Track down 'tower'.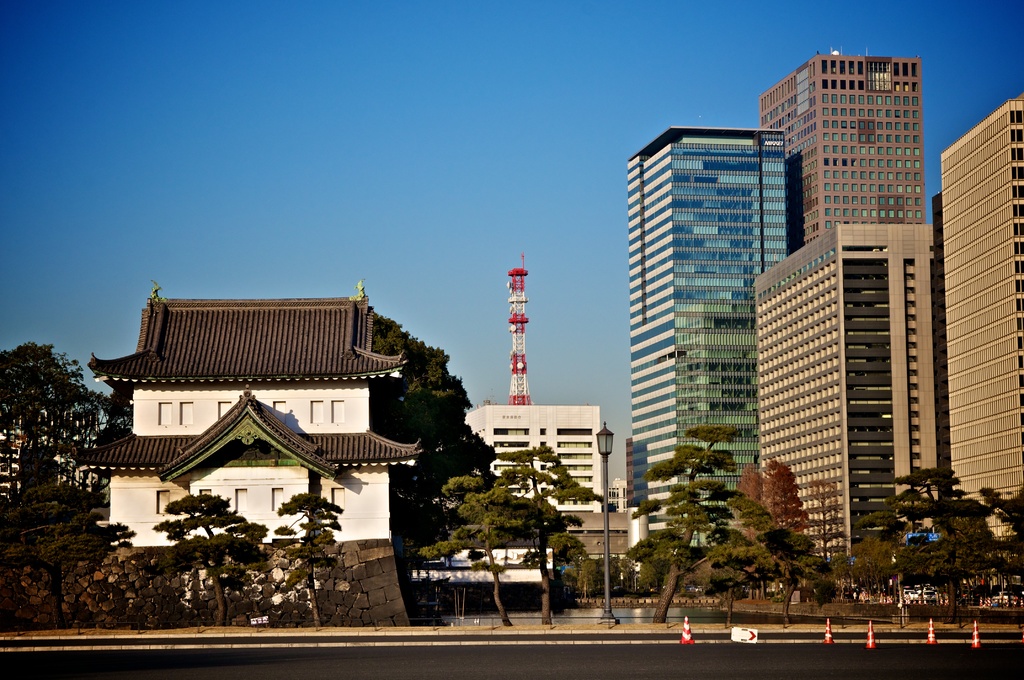
Tracked to detection(941, 91, 1023, 540).
